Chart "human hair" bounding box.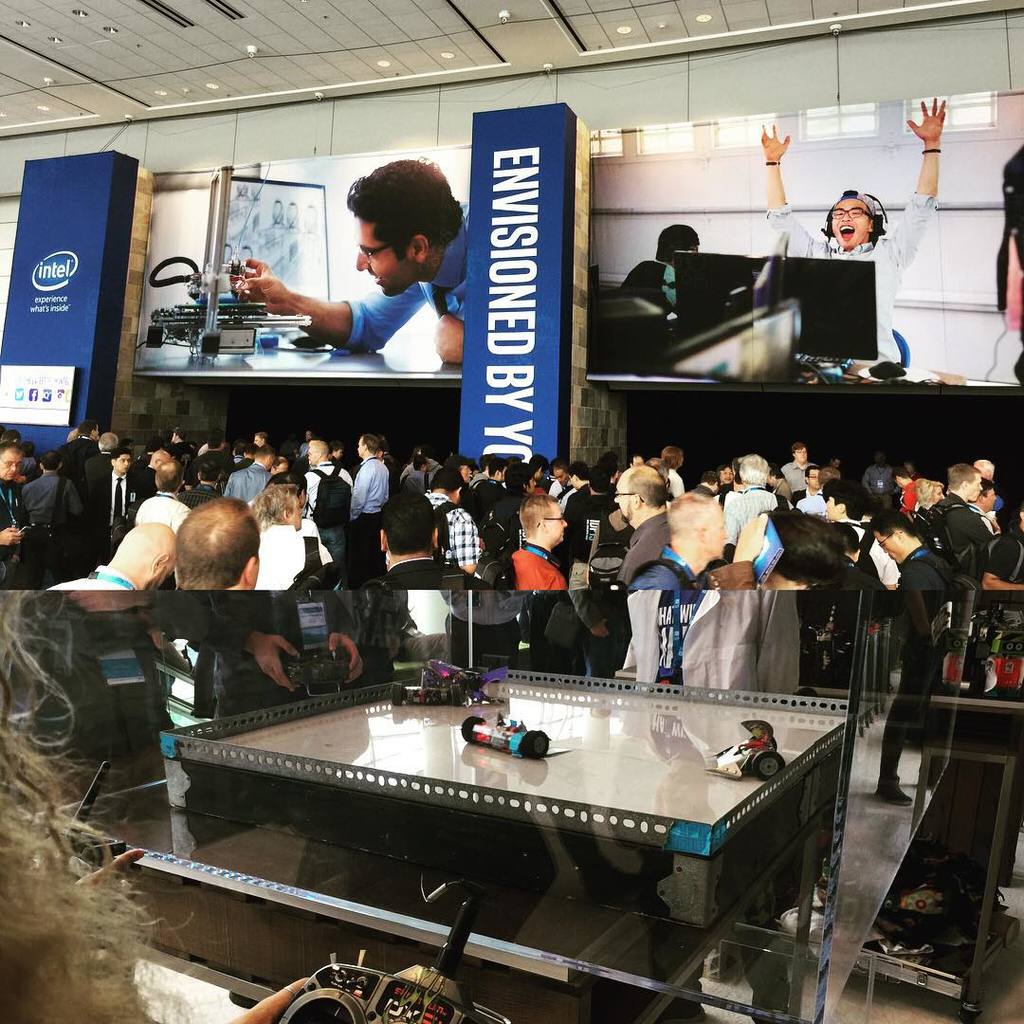
Charted: locate(37, 451, 62, 477).
